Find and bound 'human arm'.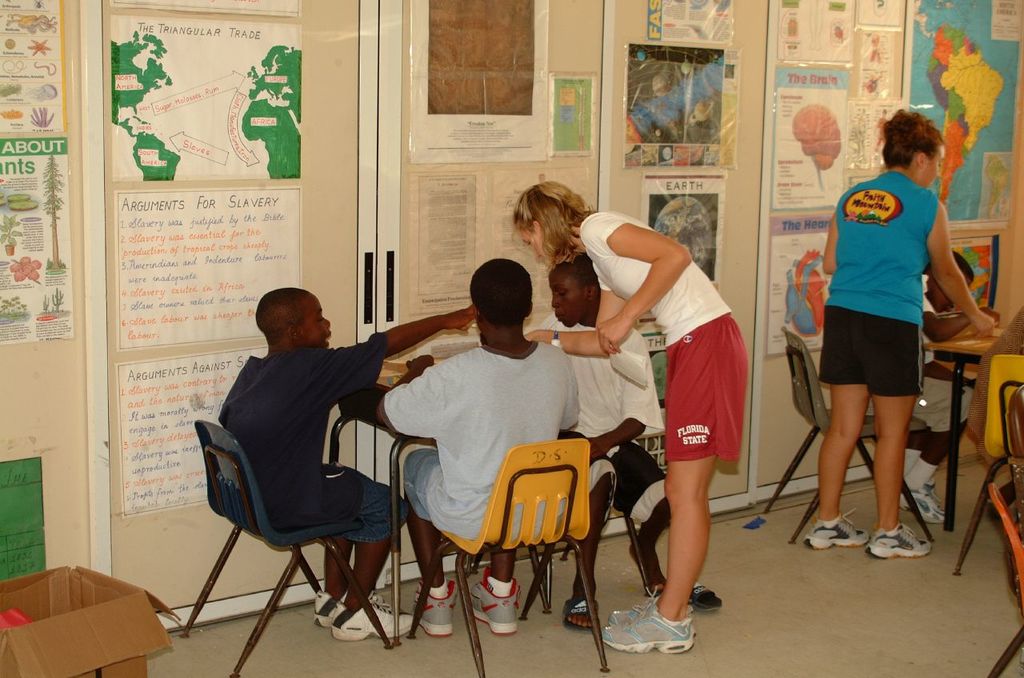
Bound: select_region(816, 201, 838, 289).
